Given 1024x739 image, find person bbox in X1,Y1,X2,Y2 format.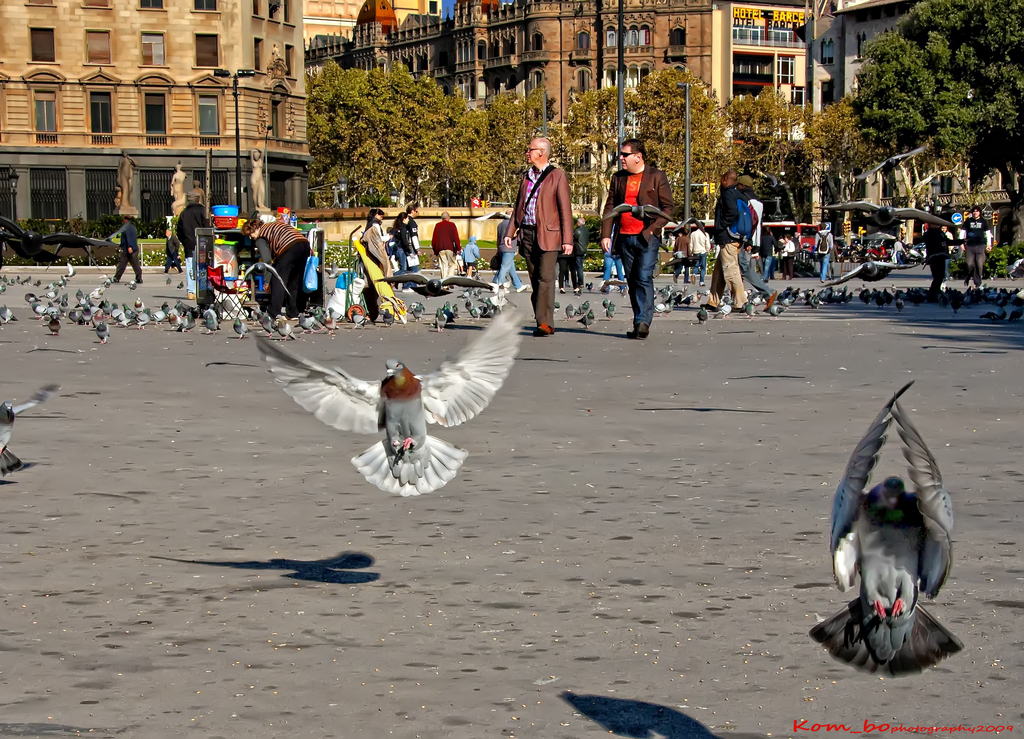
177,190,212,302.
